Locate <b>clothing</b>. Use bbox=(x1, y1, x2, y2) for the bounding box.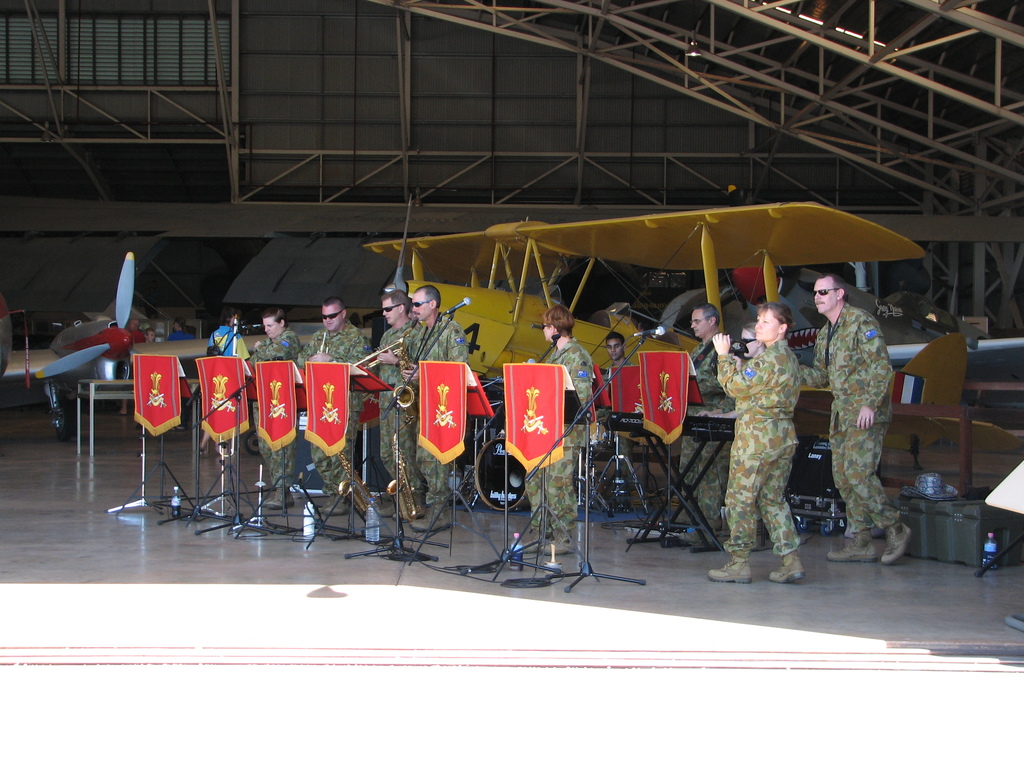
bbox=(399, 317, 471, 500).
